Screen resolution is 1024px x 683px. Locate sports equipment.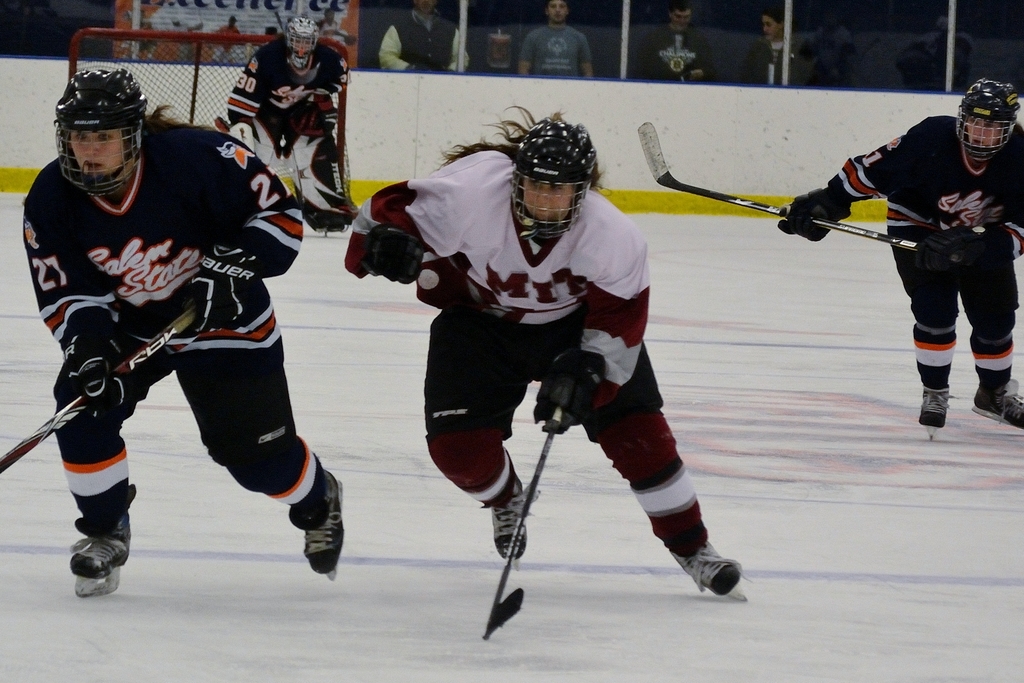
pyautogui.locateOnScreen(634, 118, 920, 252).
